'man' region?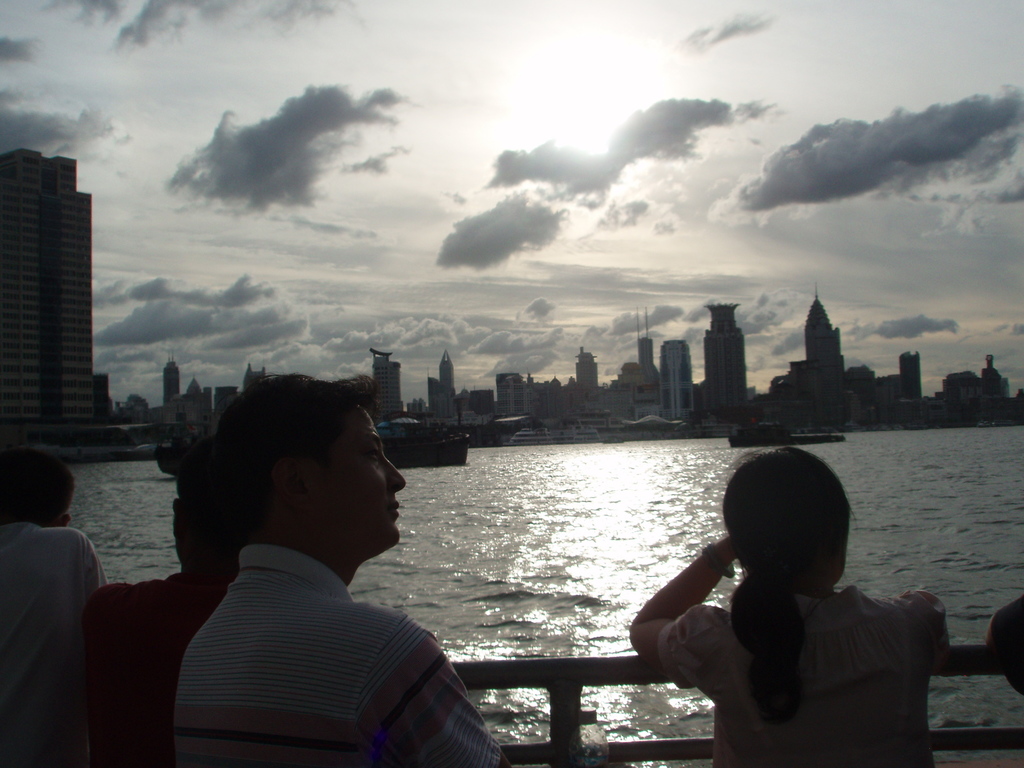
rect(5, 454, 102, 659)
